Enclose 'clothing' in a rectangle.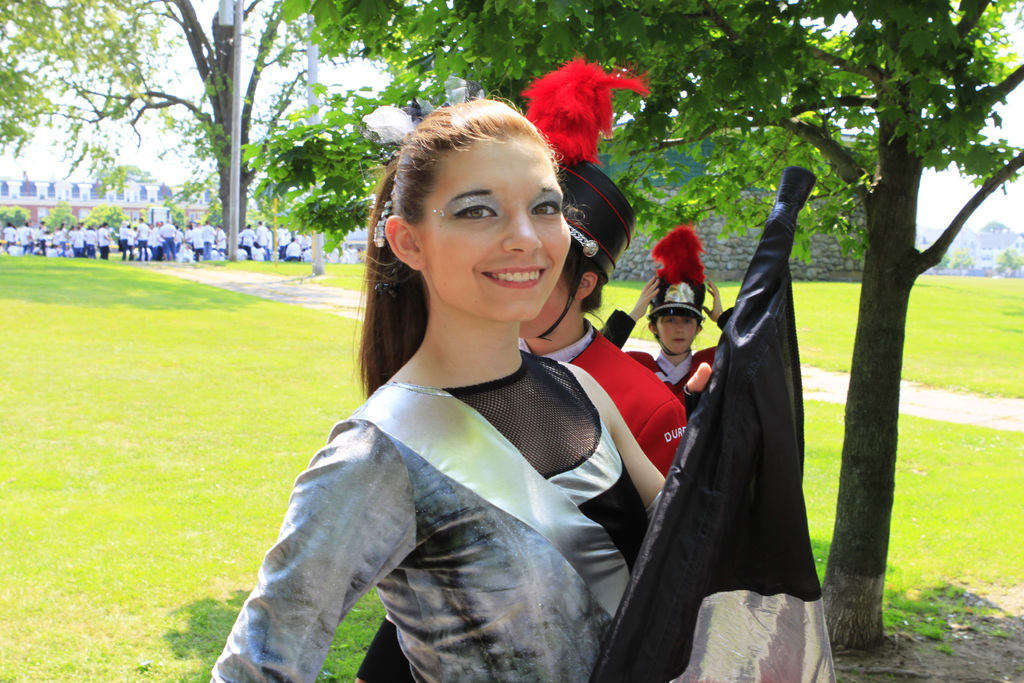
[200, 222, 217, 263].
